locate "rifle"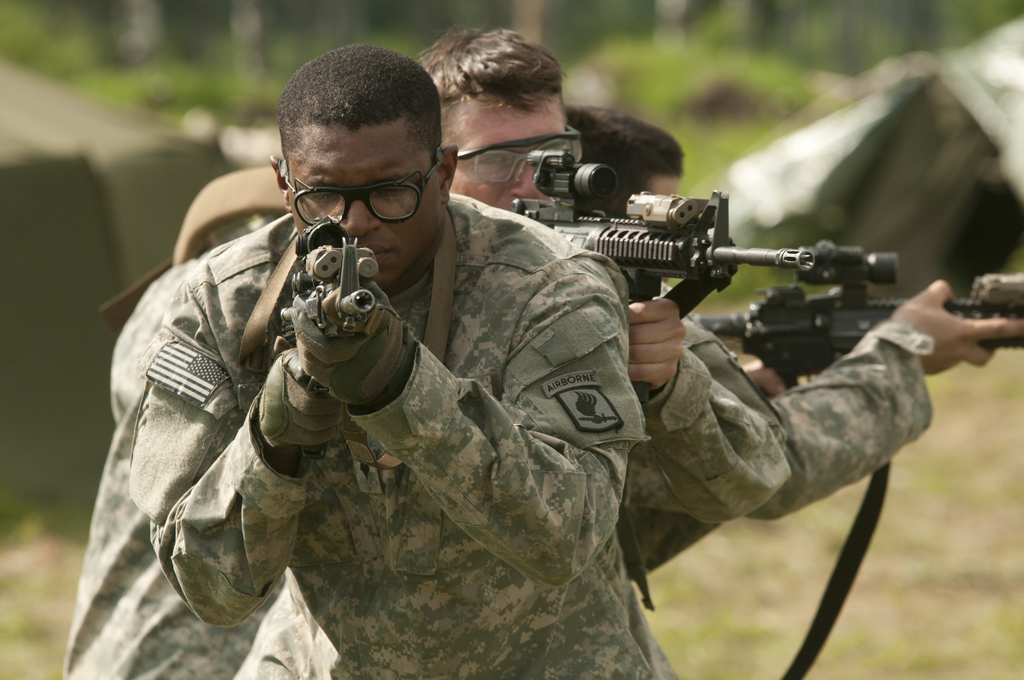
{"x1": 456, "y1": 156, "x2": 952, "y2": 393}
